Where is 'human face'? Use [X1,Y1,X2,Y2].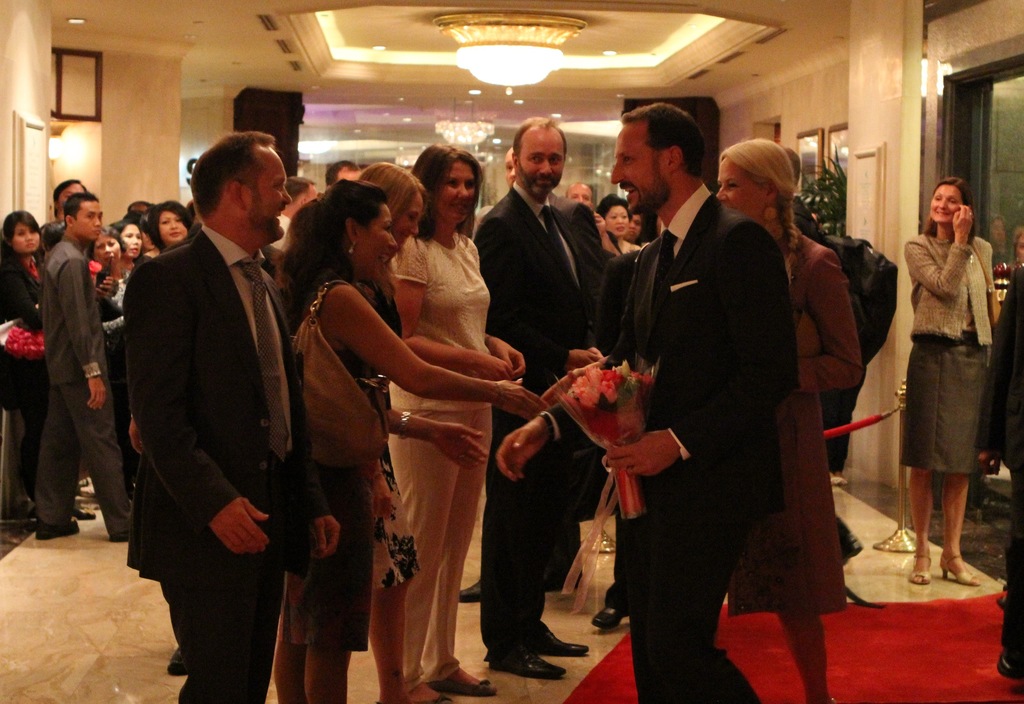
[72,200,102,239].
